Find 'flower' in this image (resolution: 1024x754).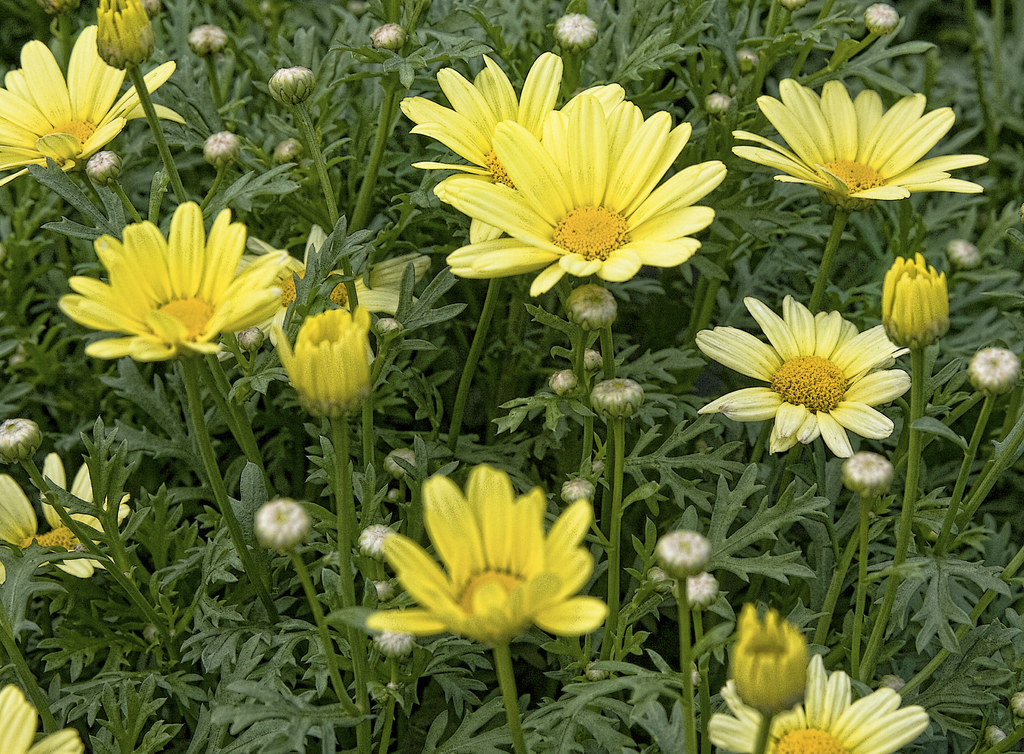
[x1=0, y1=24, x2=182, y2=177].
